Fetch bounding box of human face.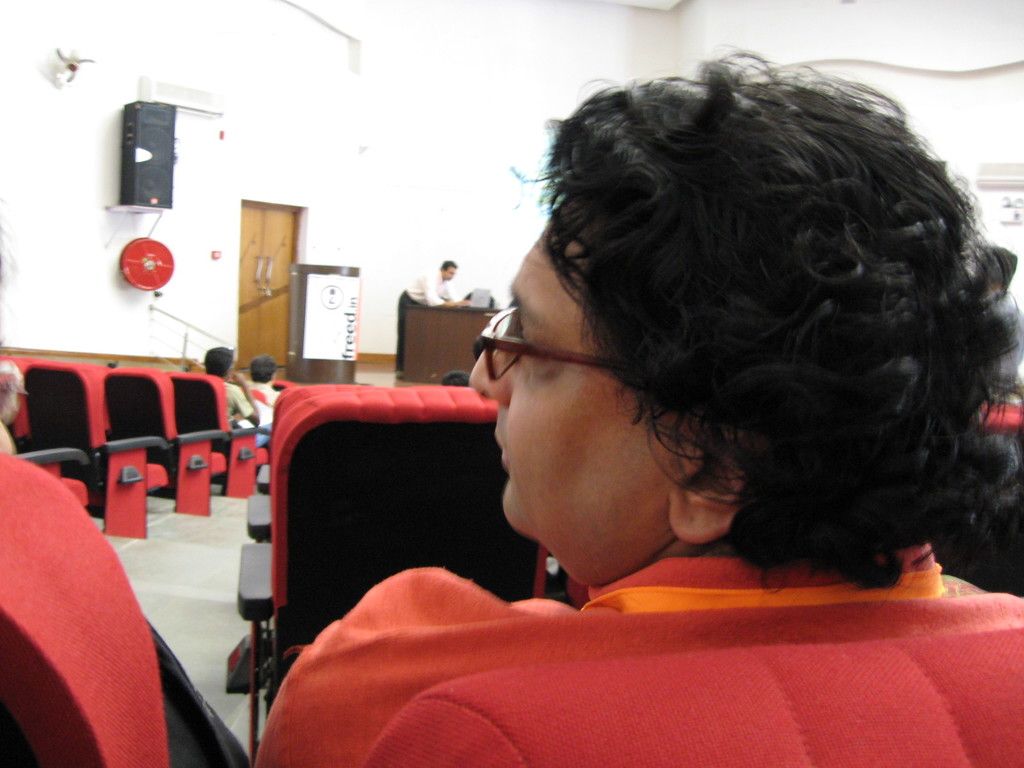
Bbox: (465, 196, 676, 579).
